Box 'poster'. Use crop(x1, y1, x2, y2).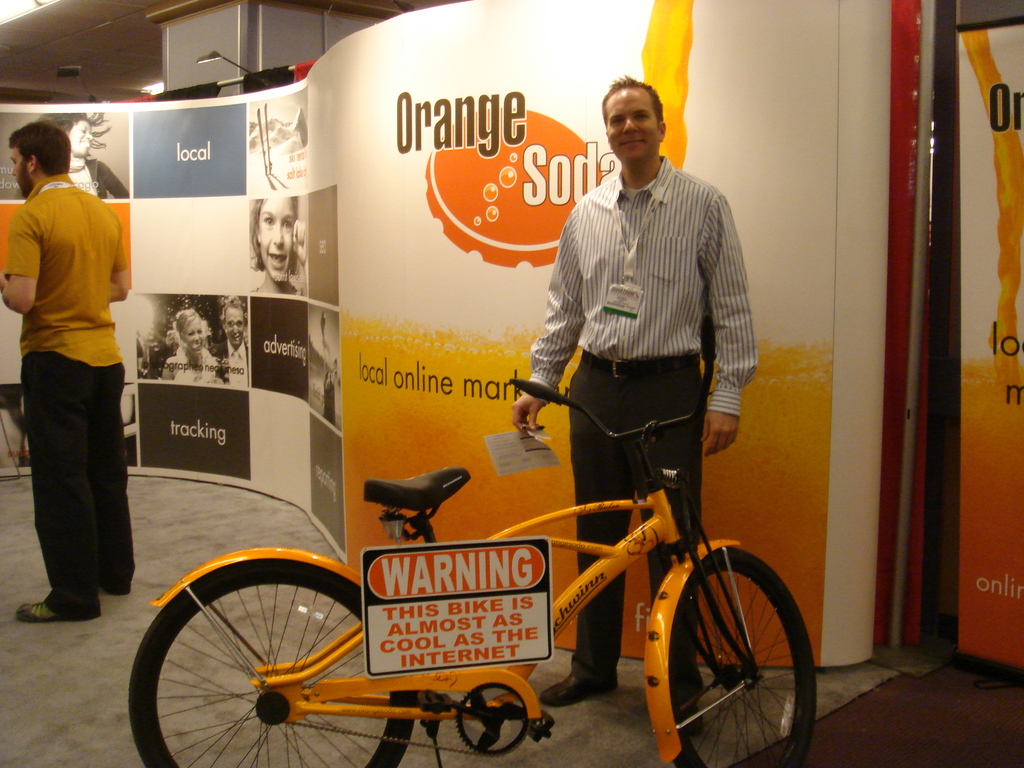
crop(959, 22, 1023, 668).
